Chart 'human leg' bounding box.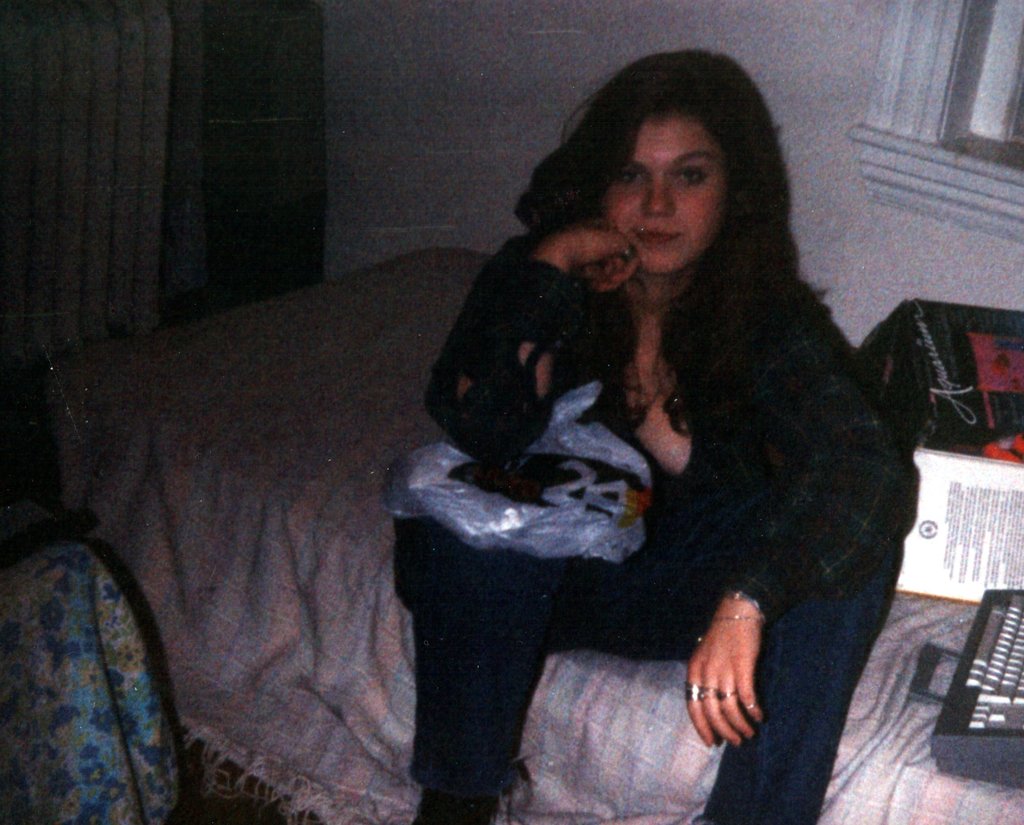
Charted: rect(401, 539, 643, 824).
